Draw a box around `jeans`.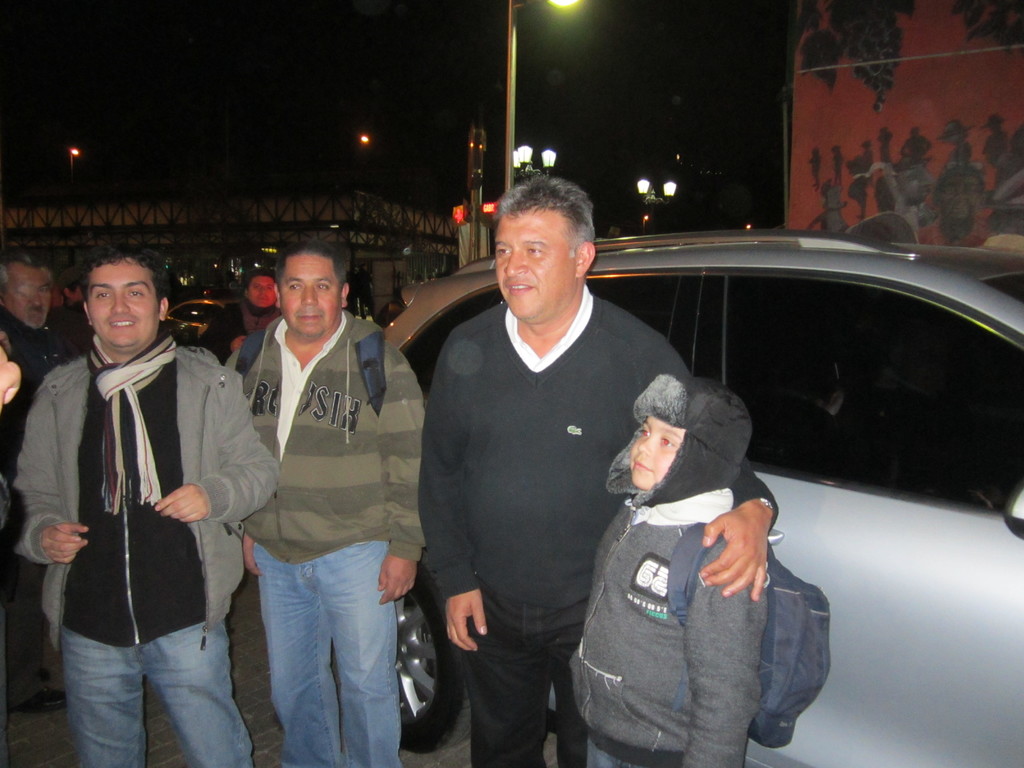
Rect(54, 621, 255, 767).
